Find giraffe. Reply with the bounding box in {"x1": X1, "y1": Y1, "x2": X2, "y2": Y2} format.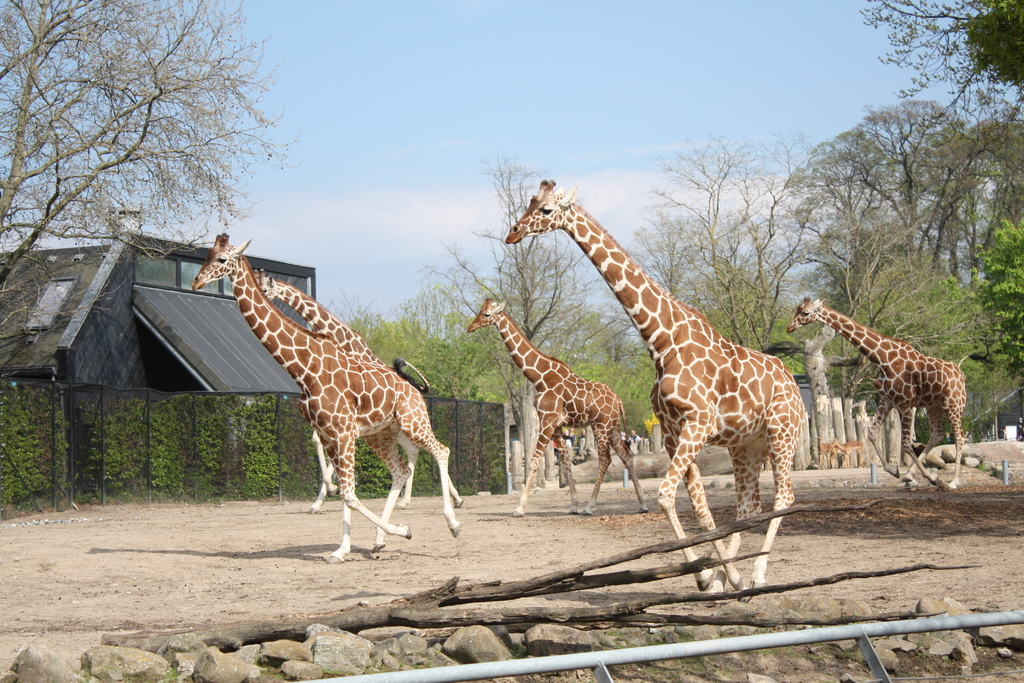
{"x1": 192, "y1": 225, "x2": 448, "y2": 557}.
